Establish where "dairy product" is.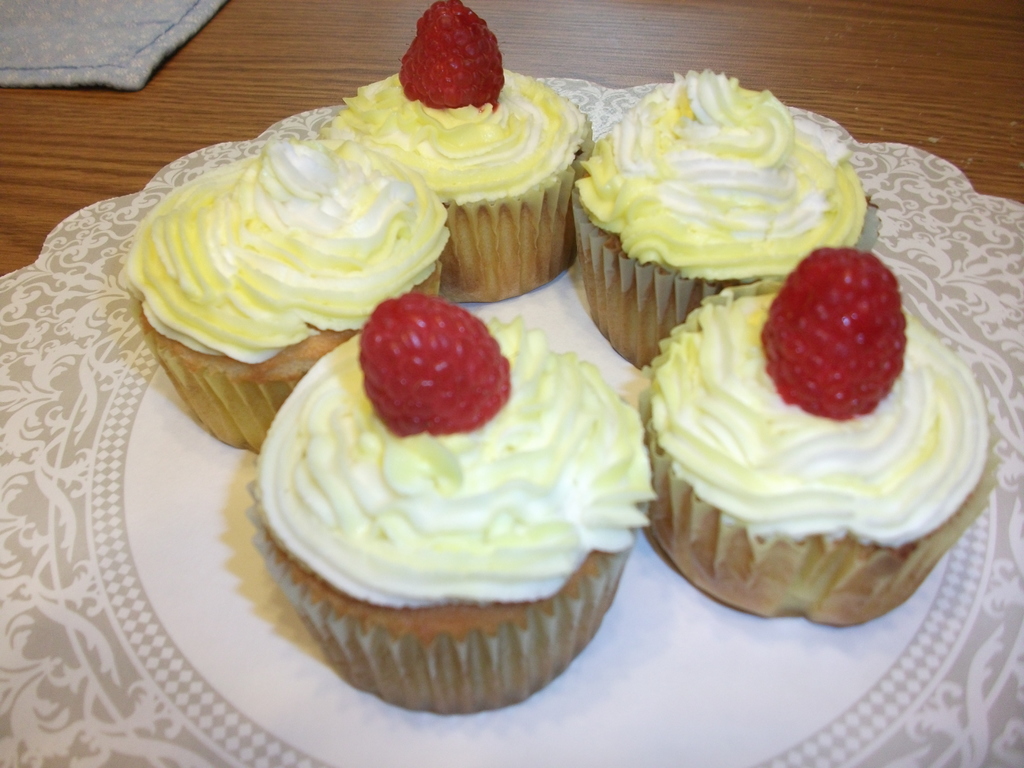
Established at pyautogui.locateOnScreen(572, 49, 890, 285).
